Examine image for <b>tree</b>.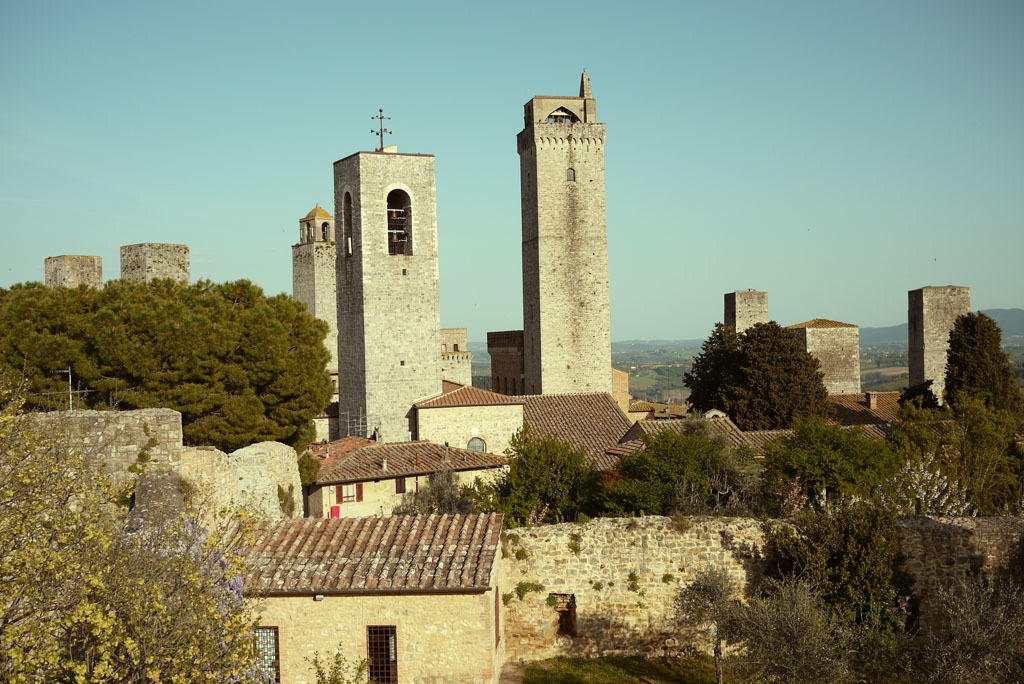
Examination result: rect(946, 313, 1020, 409).
